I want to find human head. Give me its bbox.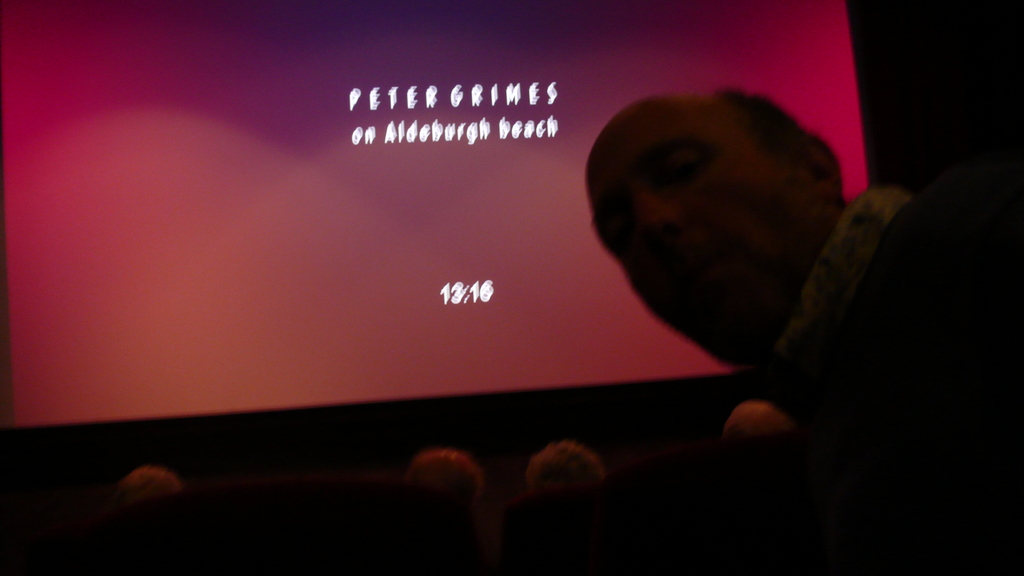
584/86/875/328.
